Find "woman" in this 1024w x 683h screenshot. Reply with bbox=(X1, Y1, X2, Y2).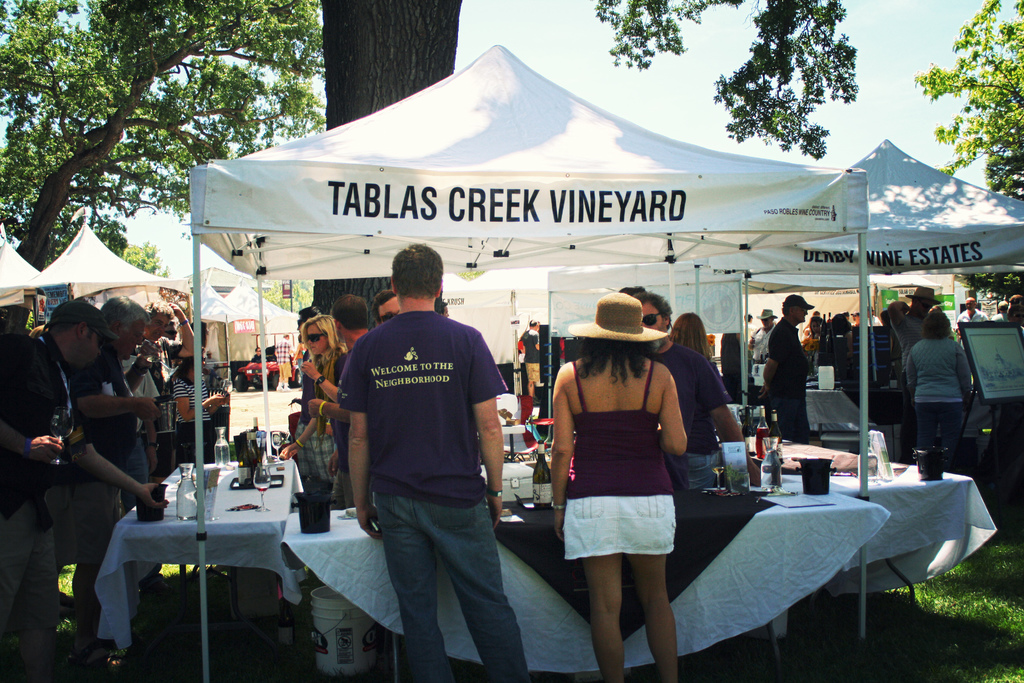
bbox=(541, 290, 721, 660).
